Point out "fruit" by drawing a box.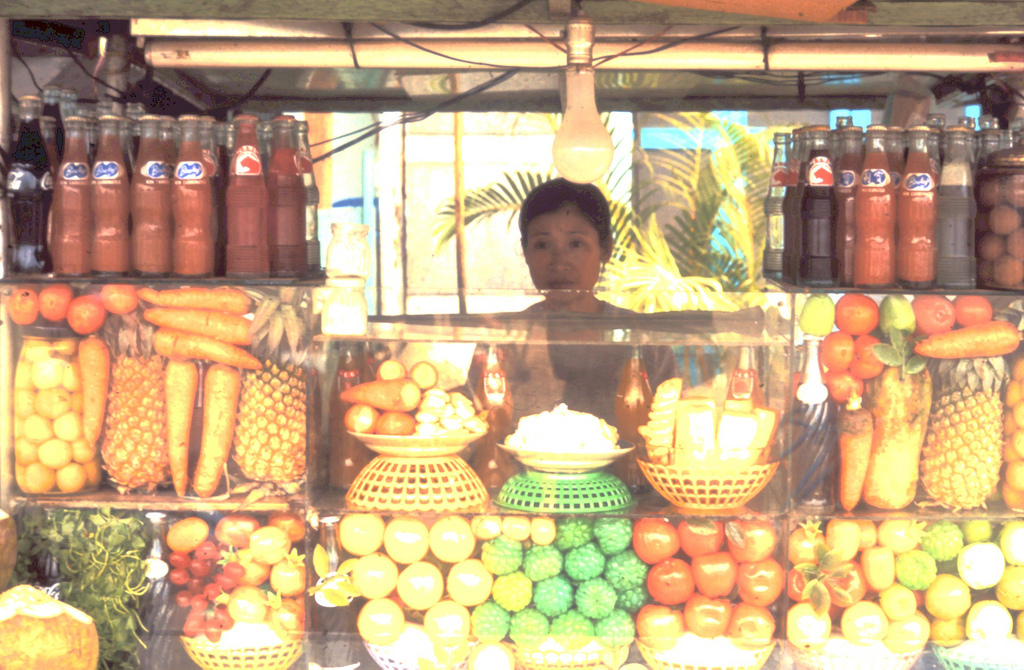
0/586/101/669.
